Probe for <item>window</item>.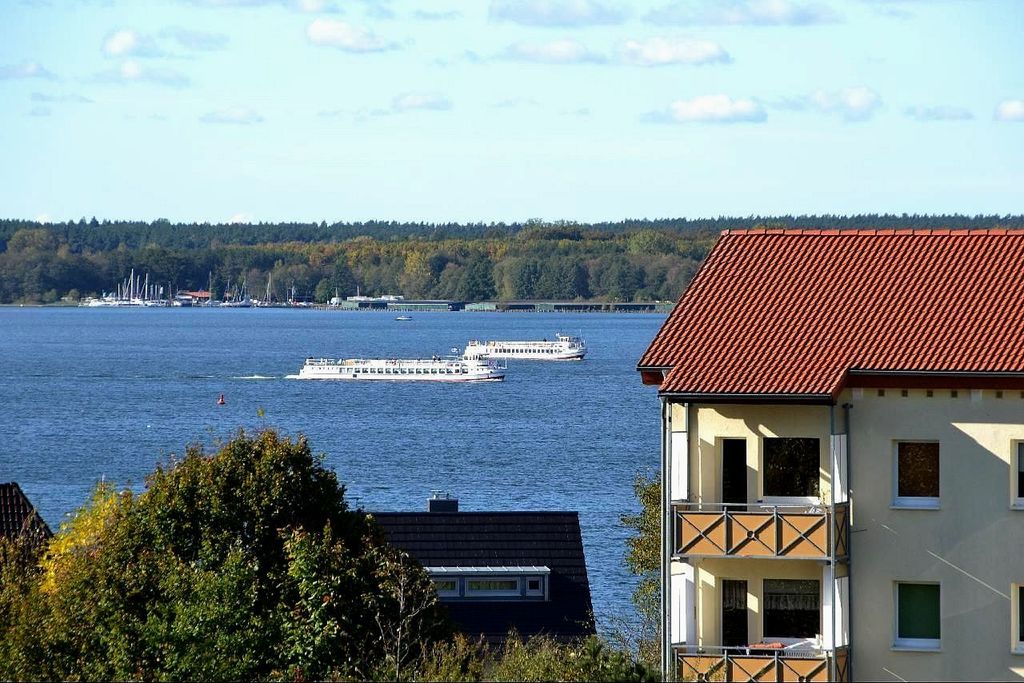
Probe result: l=1012, t=584, r=1023, b=655.
